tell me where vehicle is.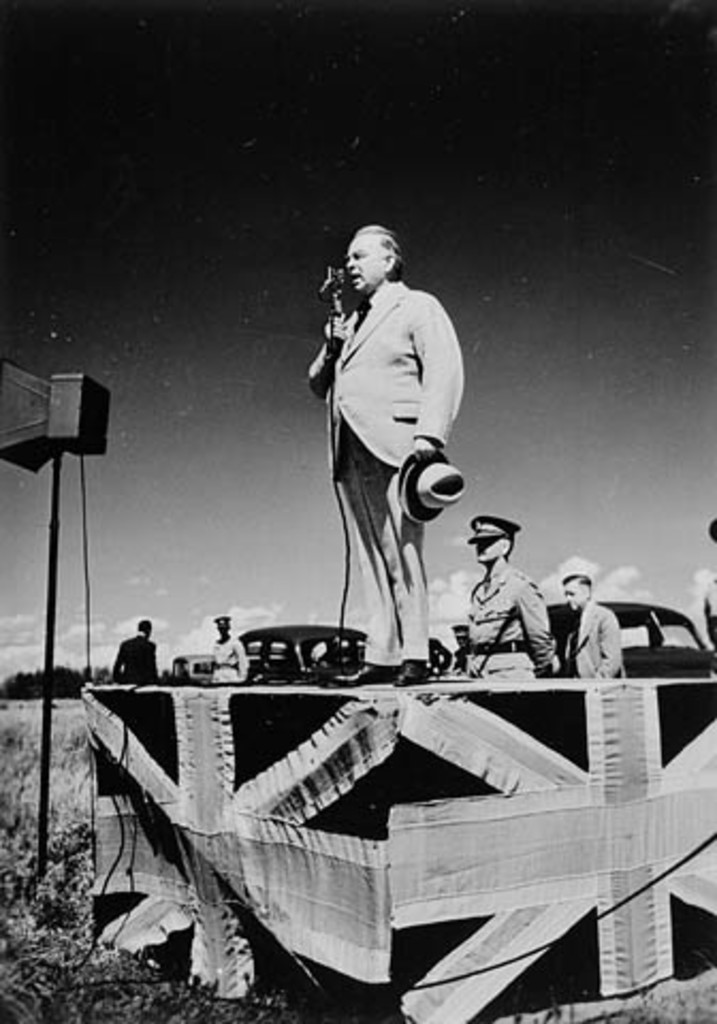
vehicle is at [x1=540, y1=602, x2=713, y2=681].
